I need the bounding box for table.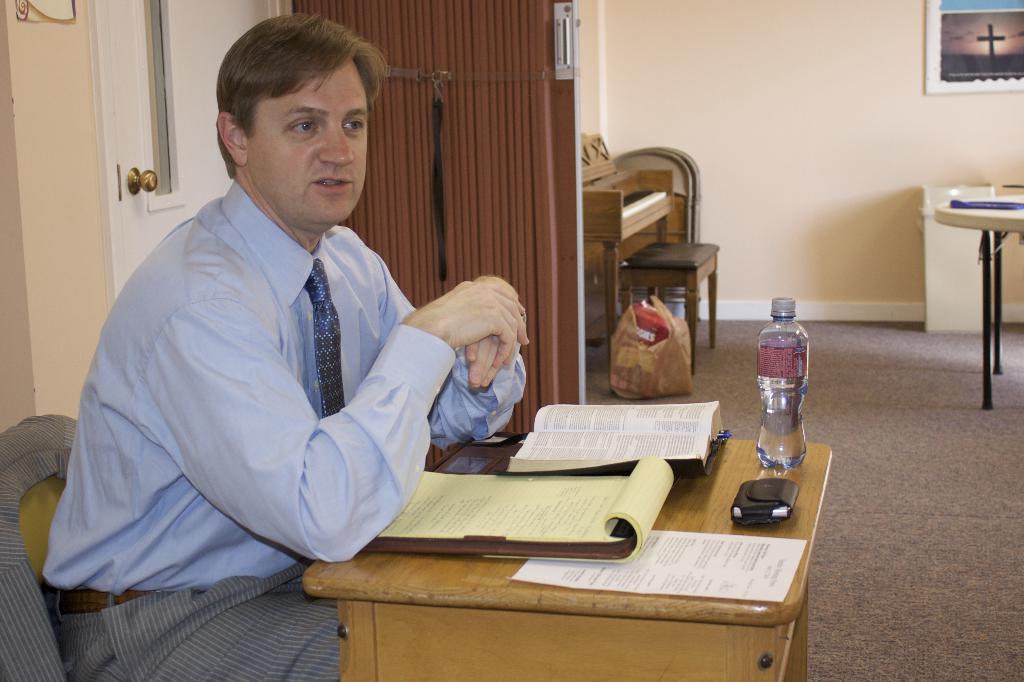
Here it is: crop(932, 202, 1023, 412).
